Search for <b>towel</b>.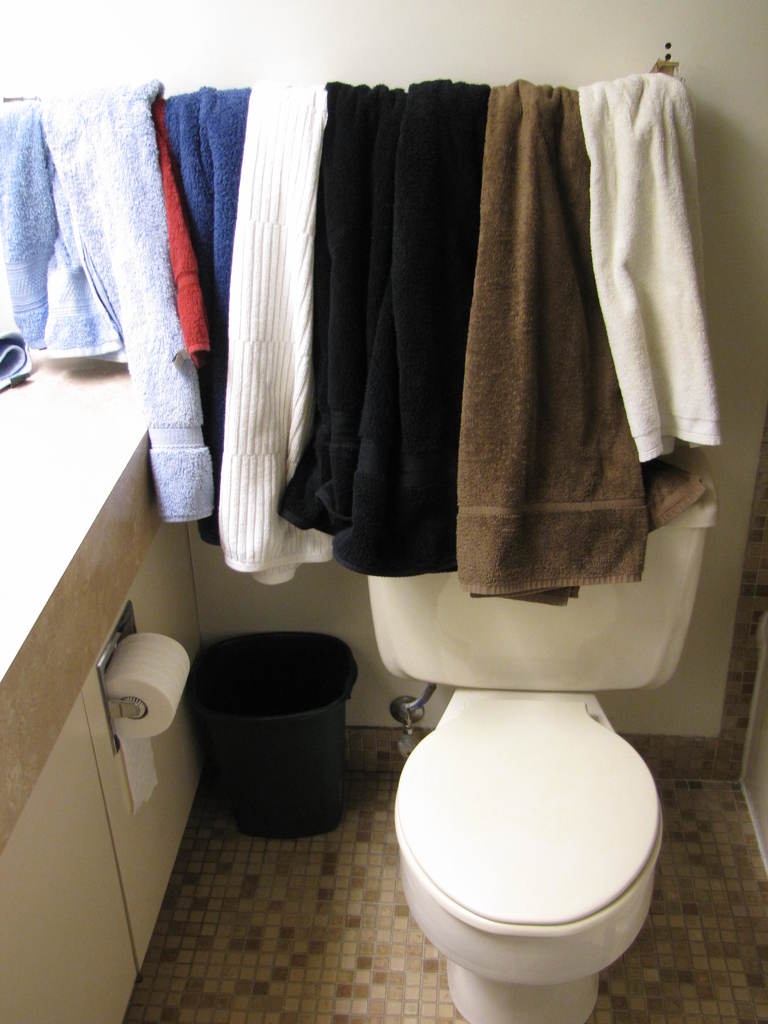
Found at Rect(149, 90, 212, 368).
